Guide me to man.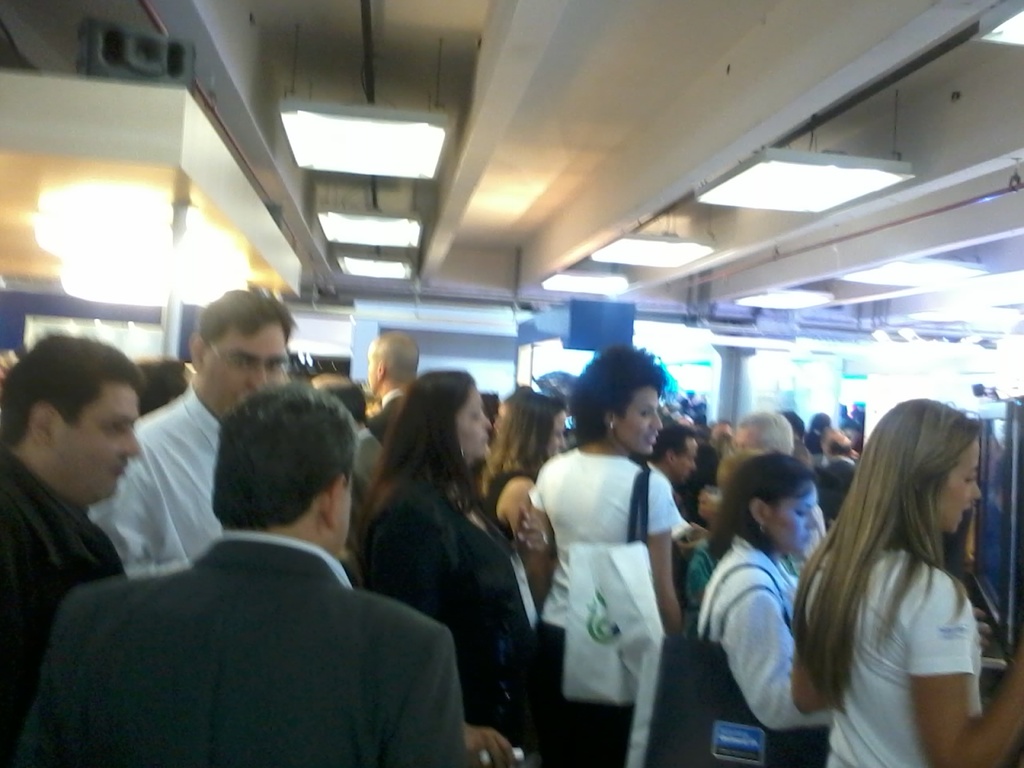
Guidance: x1=368, y1=332, x2=423, y2=442.
